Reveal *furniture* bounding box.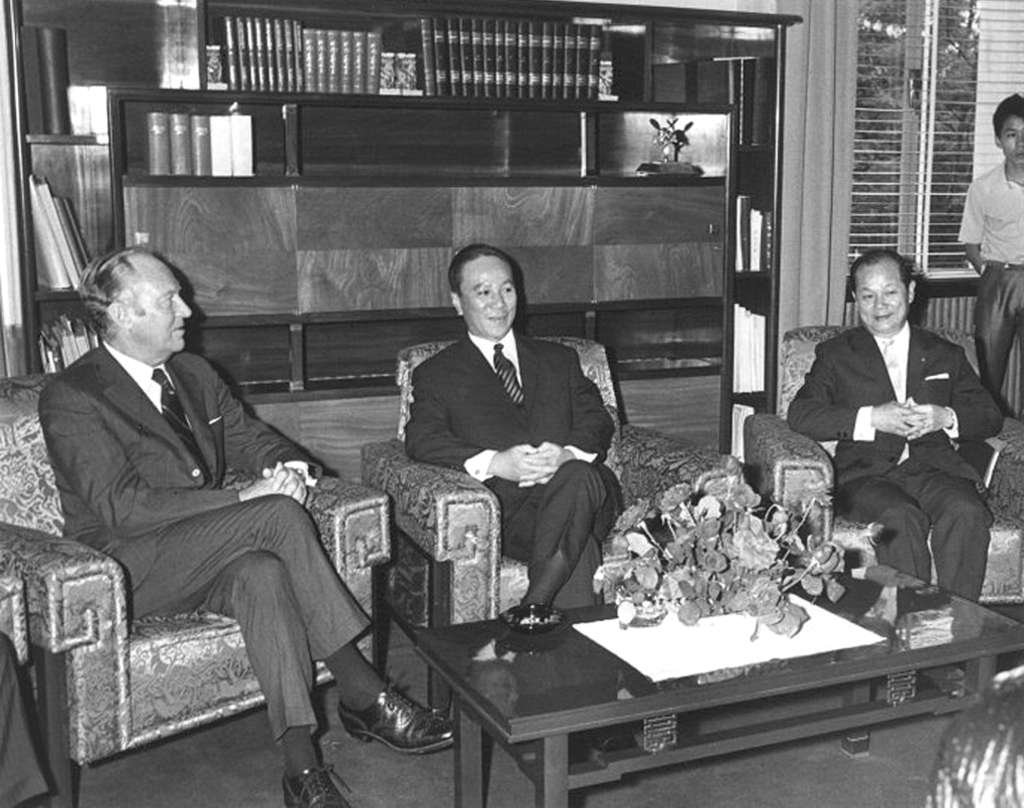
Revealed: bbox=[743, 324, 1023, 606].
